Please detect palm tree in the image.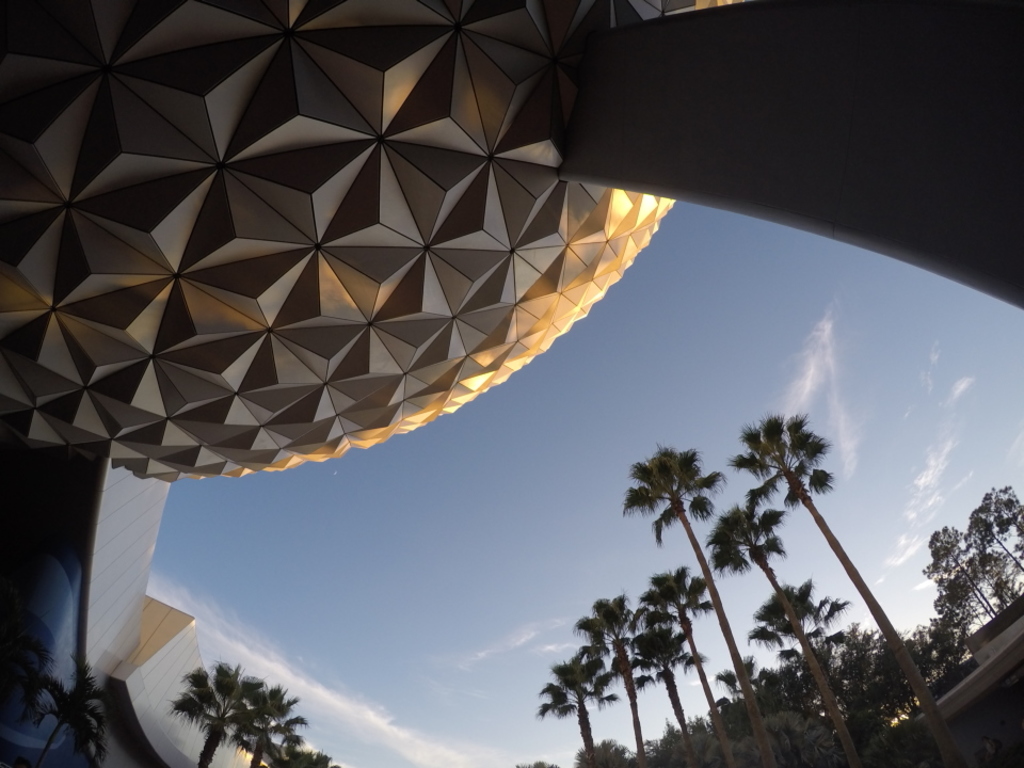
(left=167, top=665, right=291, bottom=767).
